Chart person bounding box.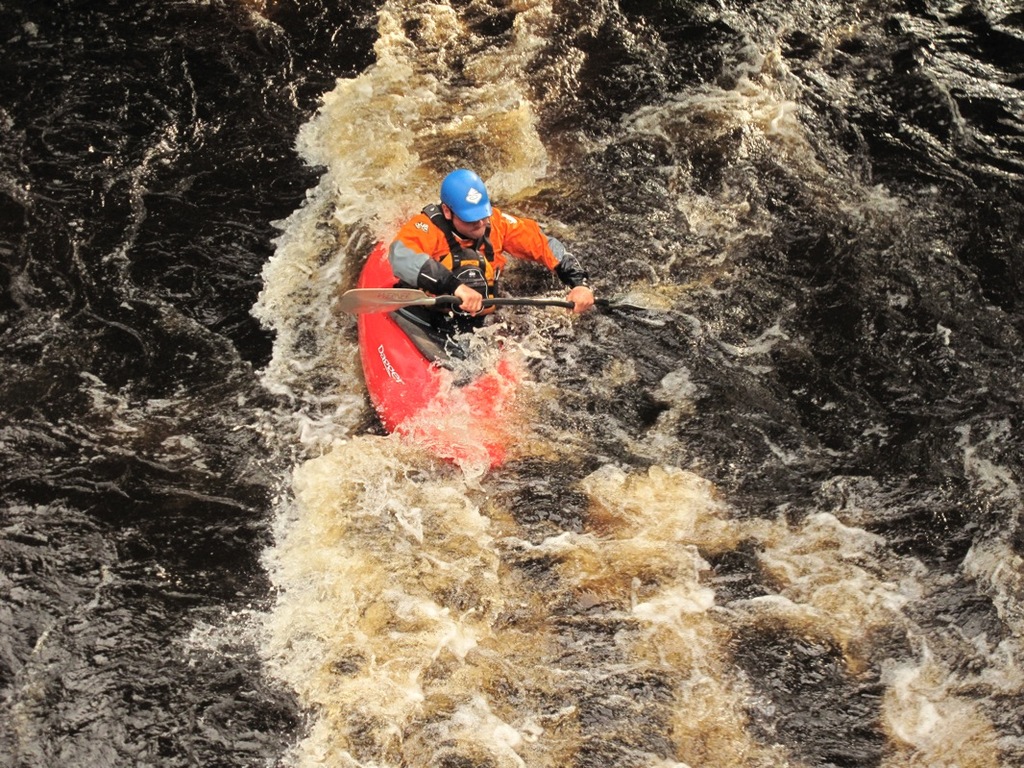
Charted: 385, 153, 587, 385.
